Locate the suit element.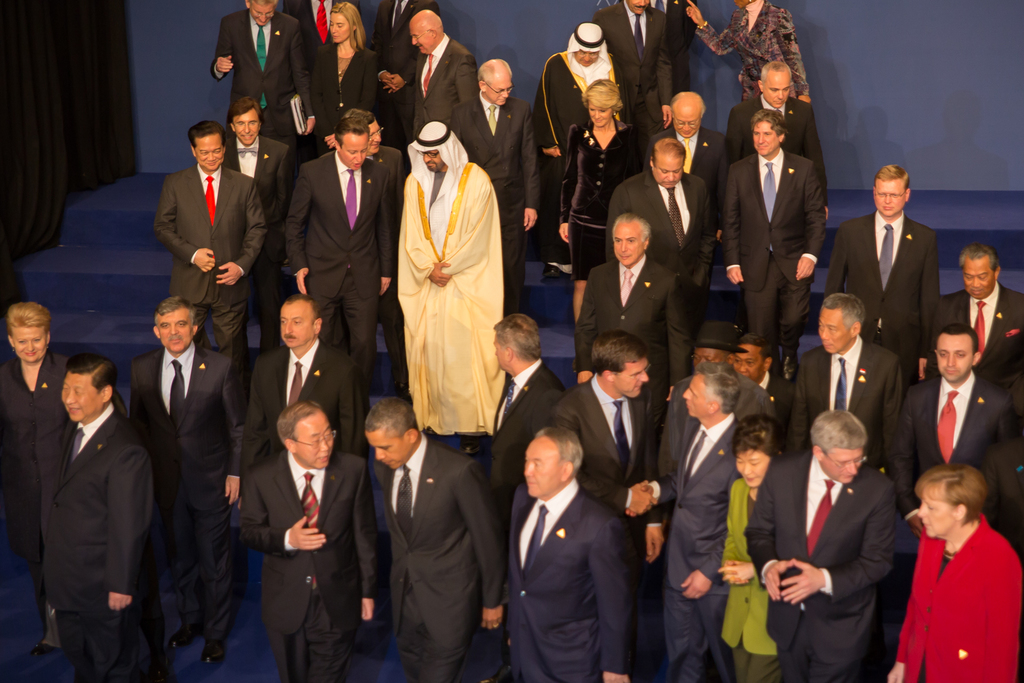
Element bbox: 494 480 637 682.
